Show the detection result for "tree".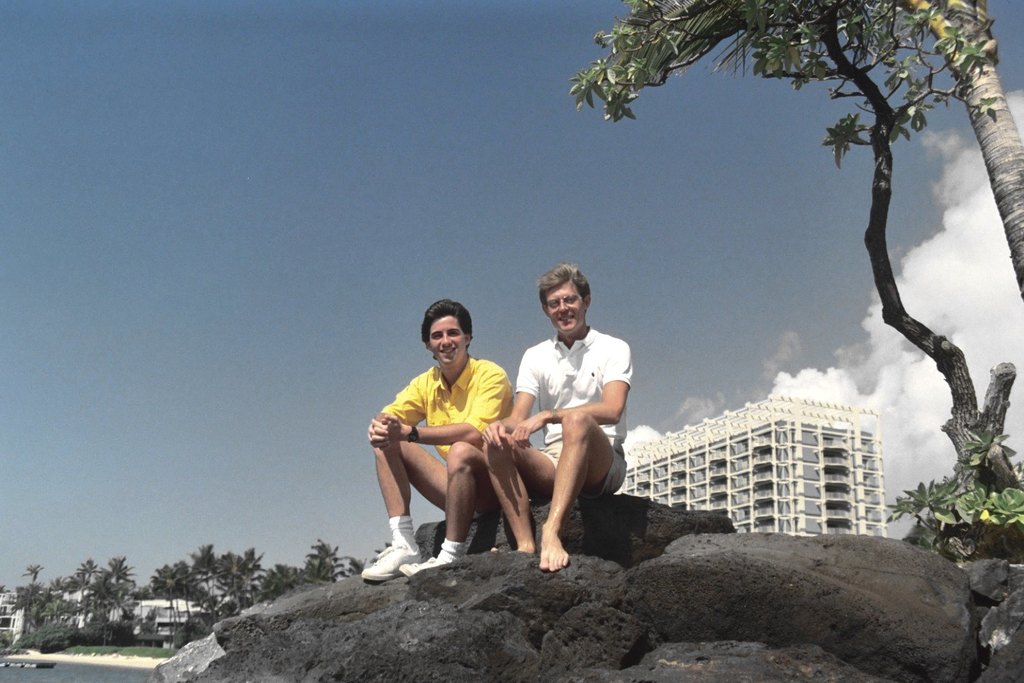
bbox=(899, 0, 1023, 290).
